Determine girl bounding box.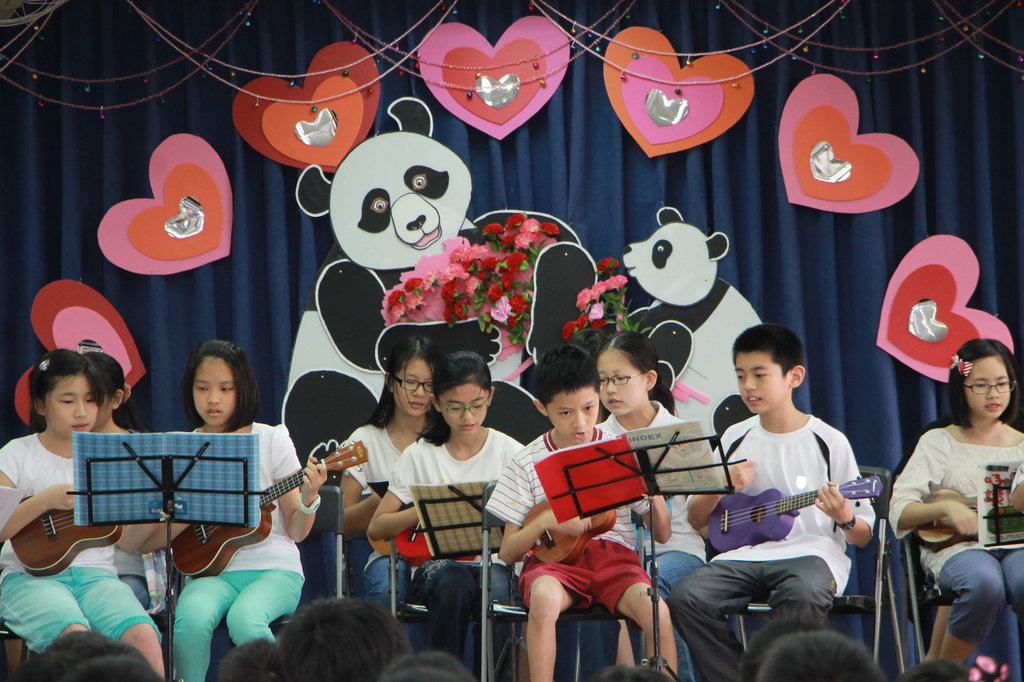
Determined: x1=597 y1=336 x2=710 y2=681.
